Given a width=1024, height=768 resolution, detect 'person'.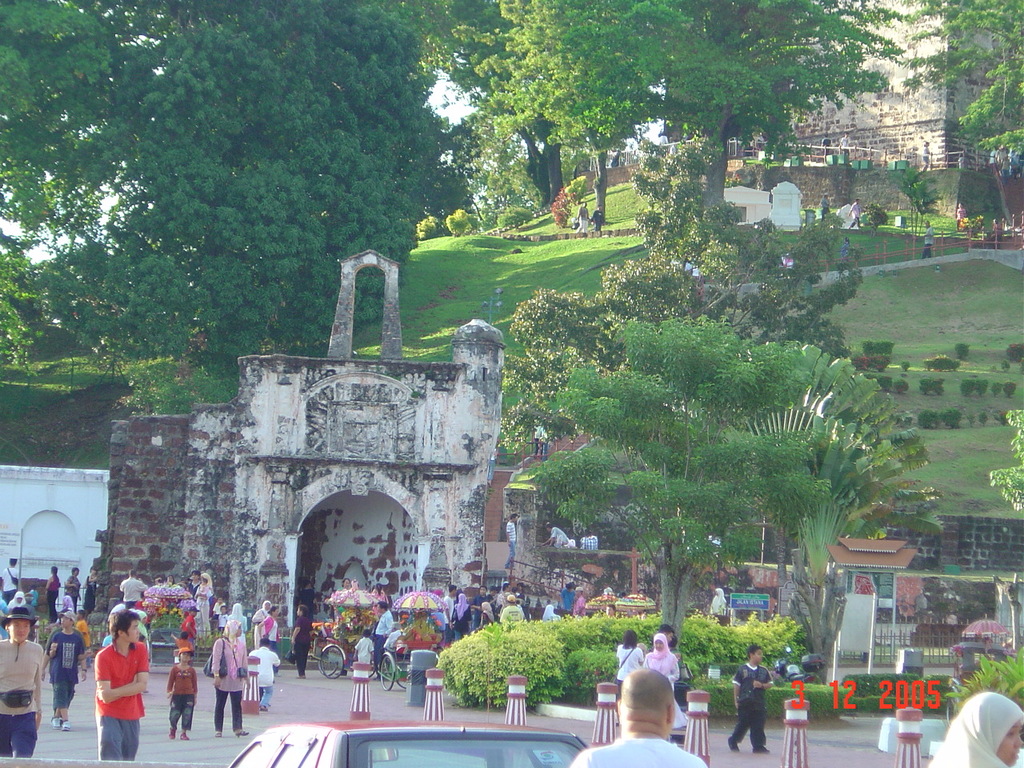
crop(134, 591, 148, 611).
